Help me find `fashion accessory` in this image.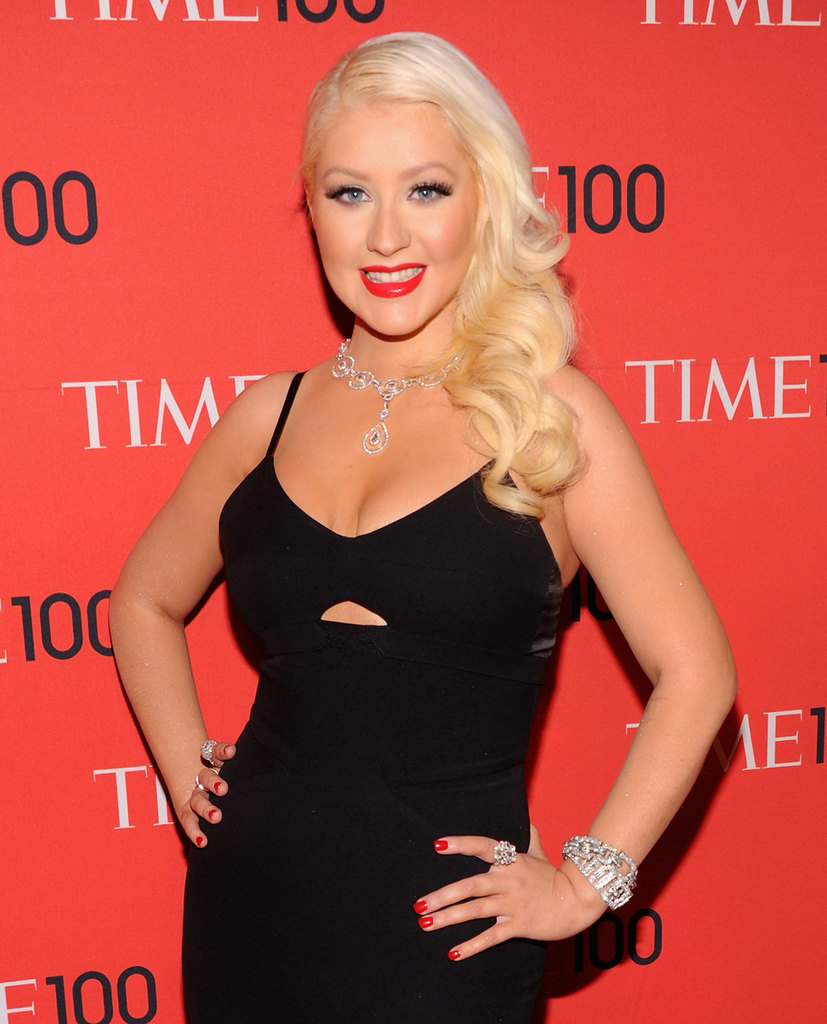
Found it: left=493, top=838, right=518, bottom=863.
